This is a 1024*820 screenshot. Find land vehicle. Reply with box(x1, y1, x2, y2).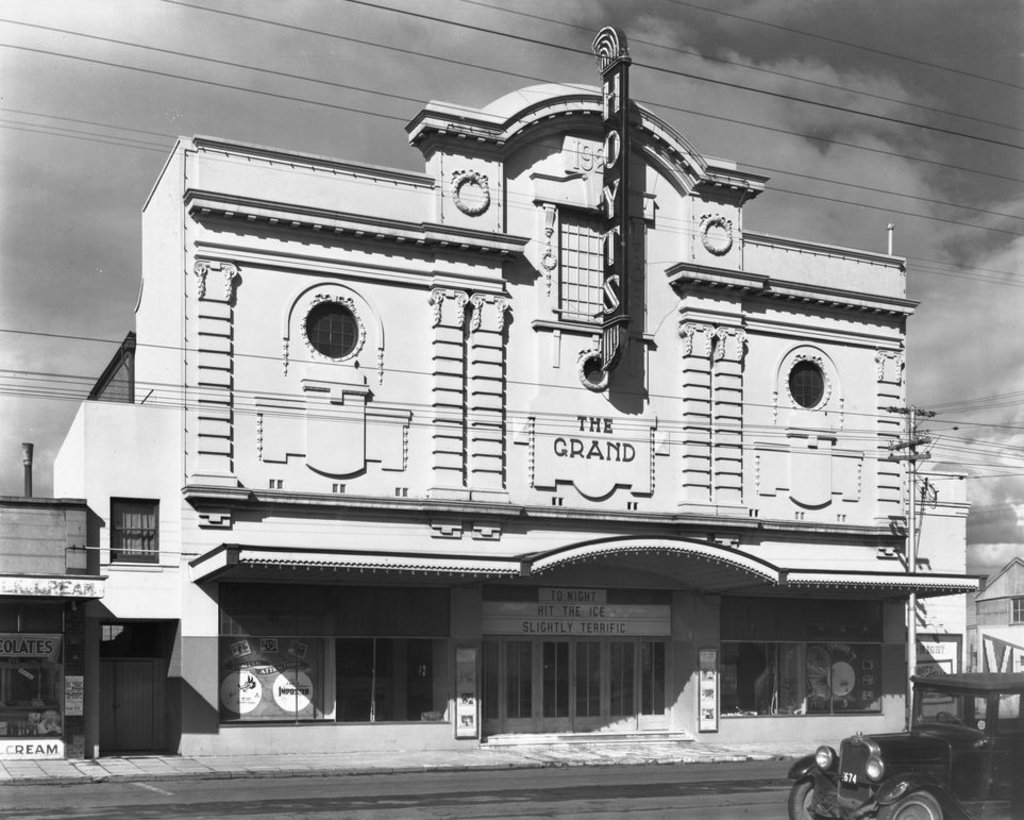
box(782, 717, 1000, 819).
